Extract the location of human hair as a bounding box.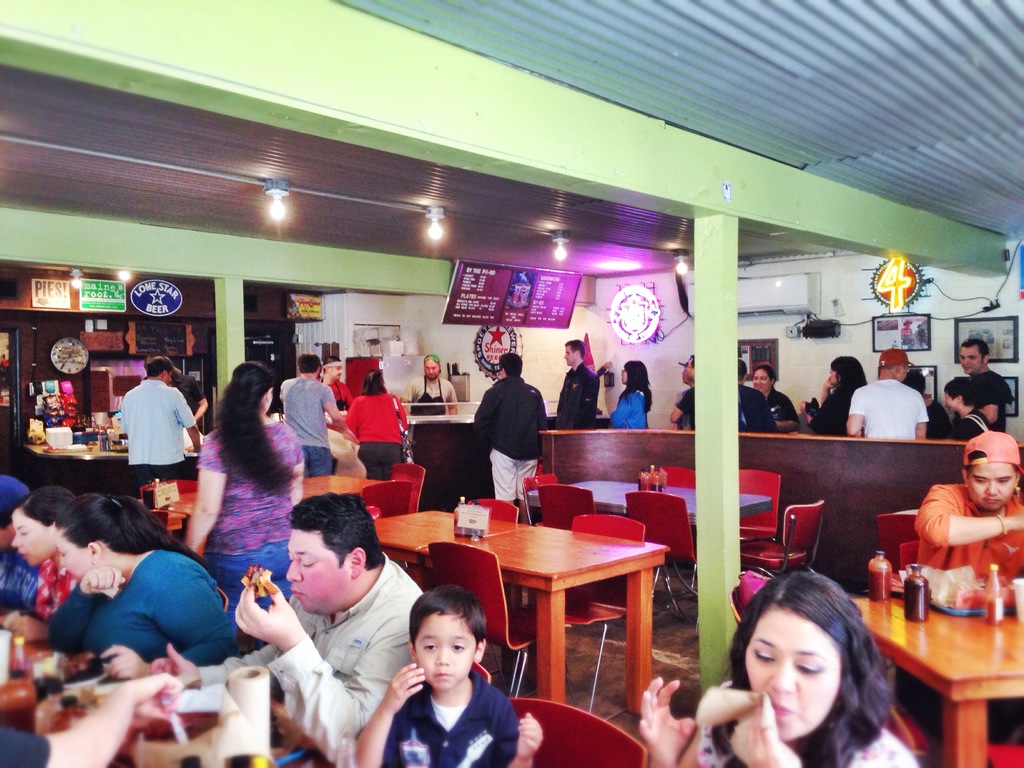
(620, 362, 655, 415).
